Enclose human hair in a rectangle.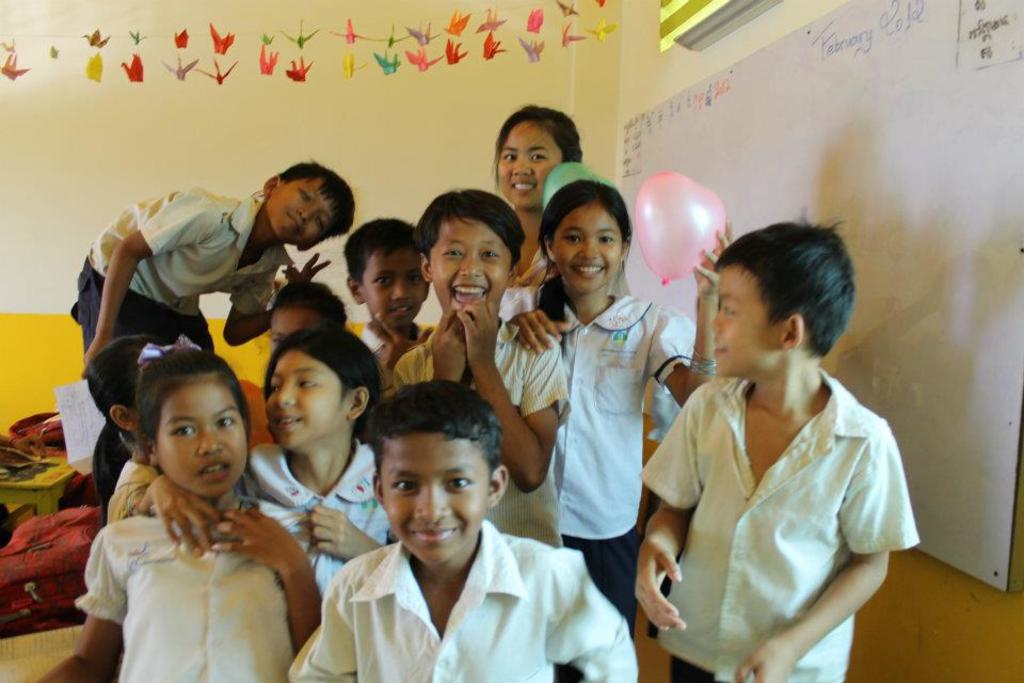
[x1=262, y1=325, x2=389, y2=441].
